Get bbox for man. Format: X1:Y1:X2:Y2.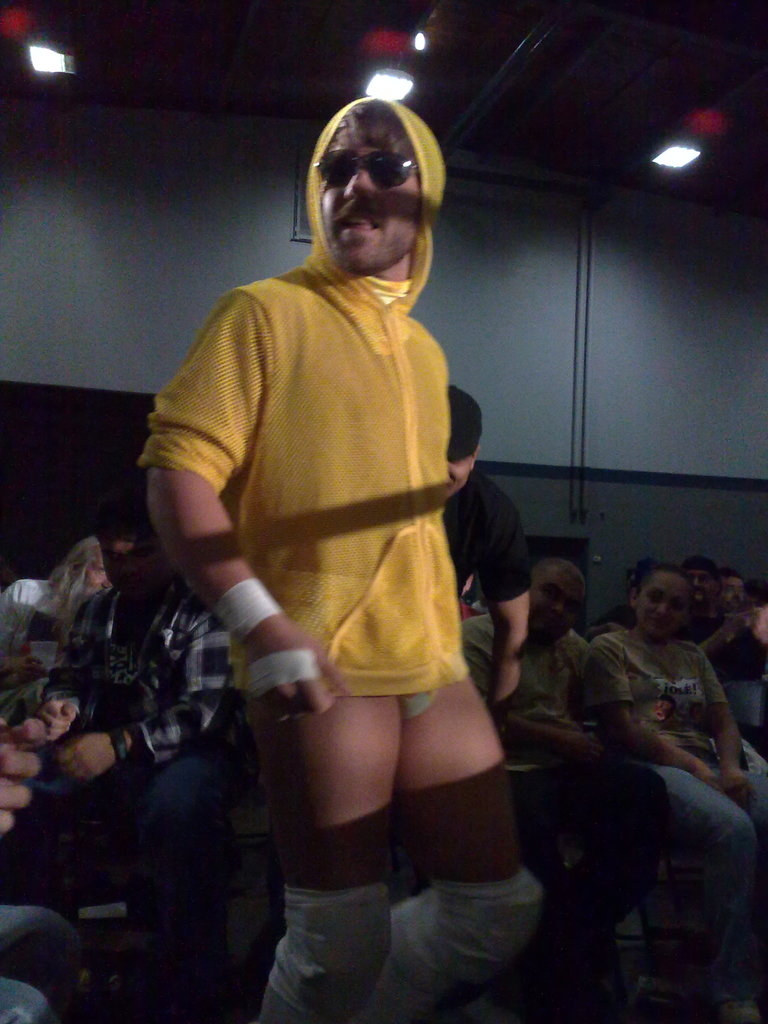
458:557:668:982.
